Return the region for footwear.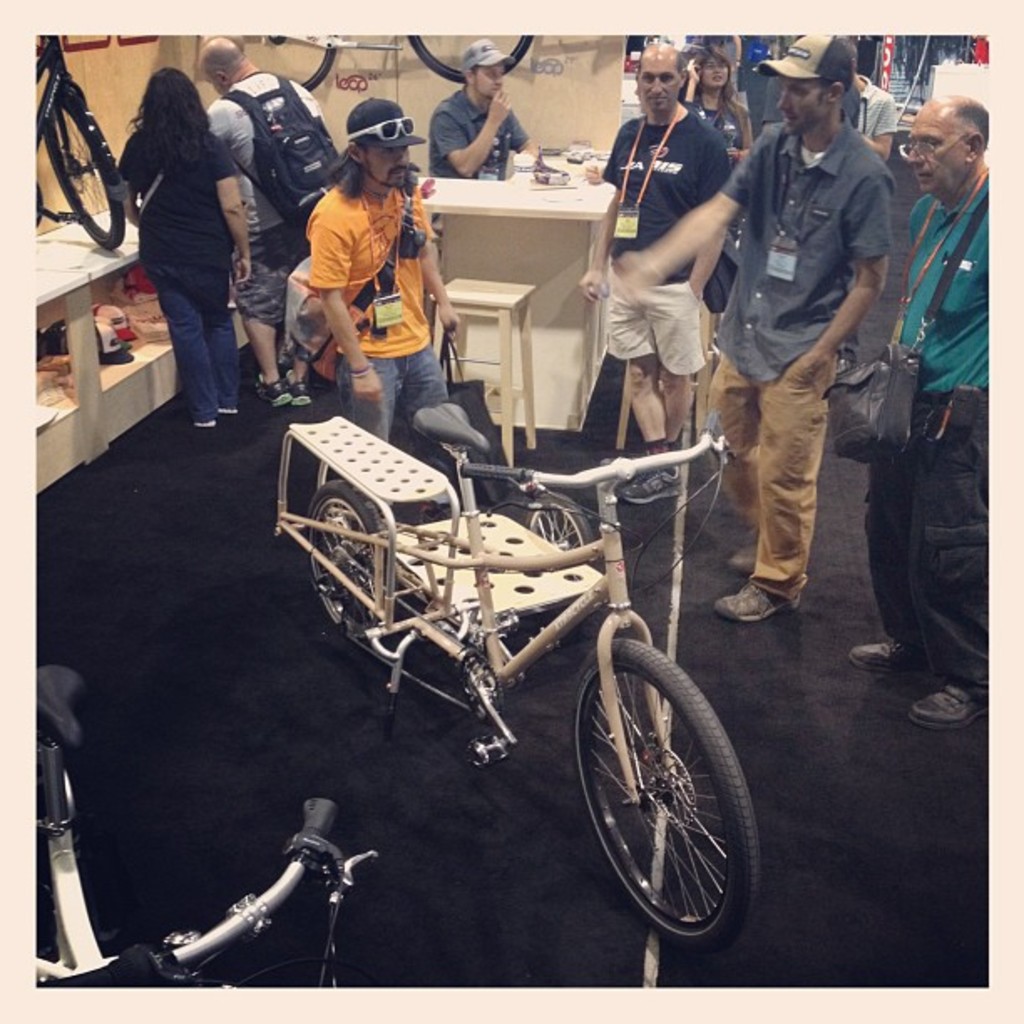
(left=614, top=463, right=689, bottom=505).
